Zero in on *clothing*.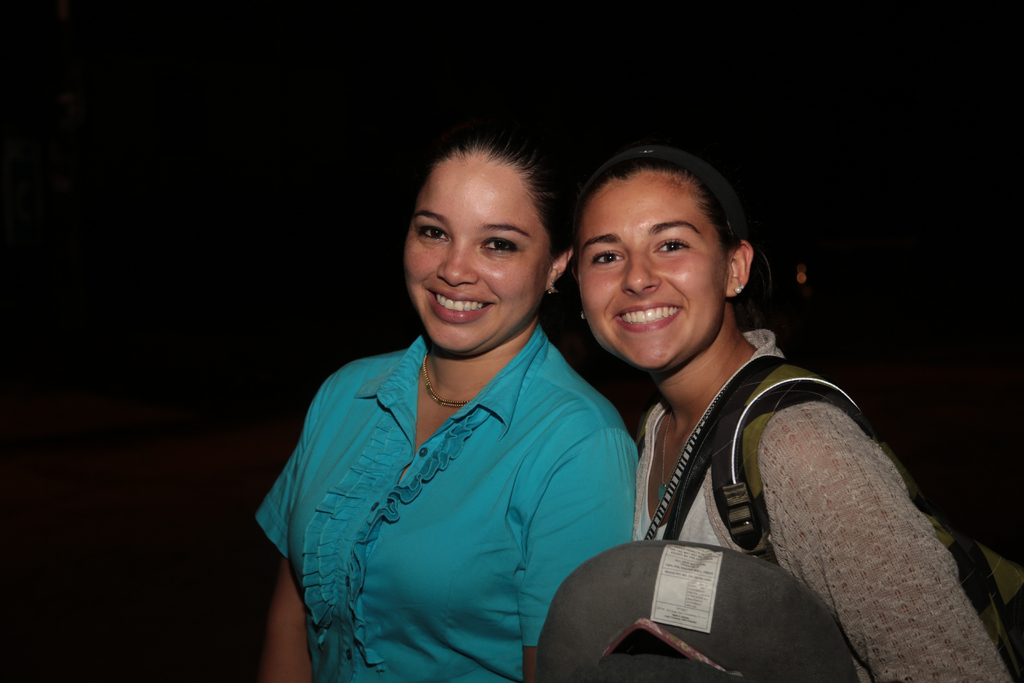
Zeroed in: x1=275 y1=286 x2=636 y2=669.
